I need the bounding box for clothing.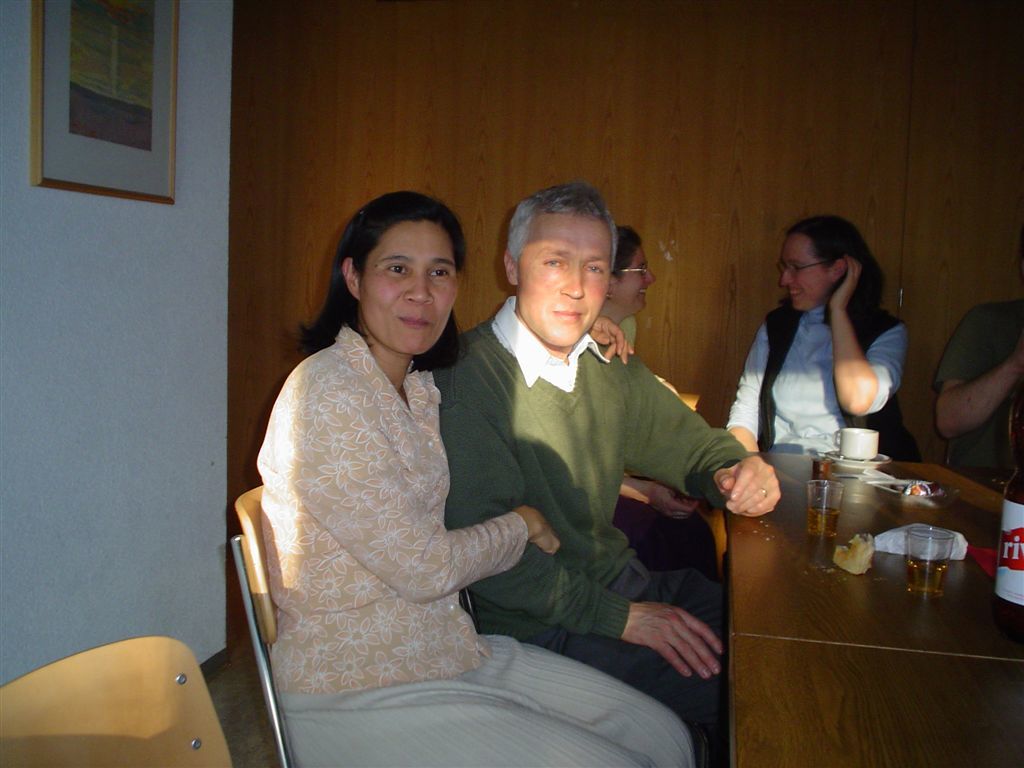
Here it is: bbox=[425, 291, 746, 751].
